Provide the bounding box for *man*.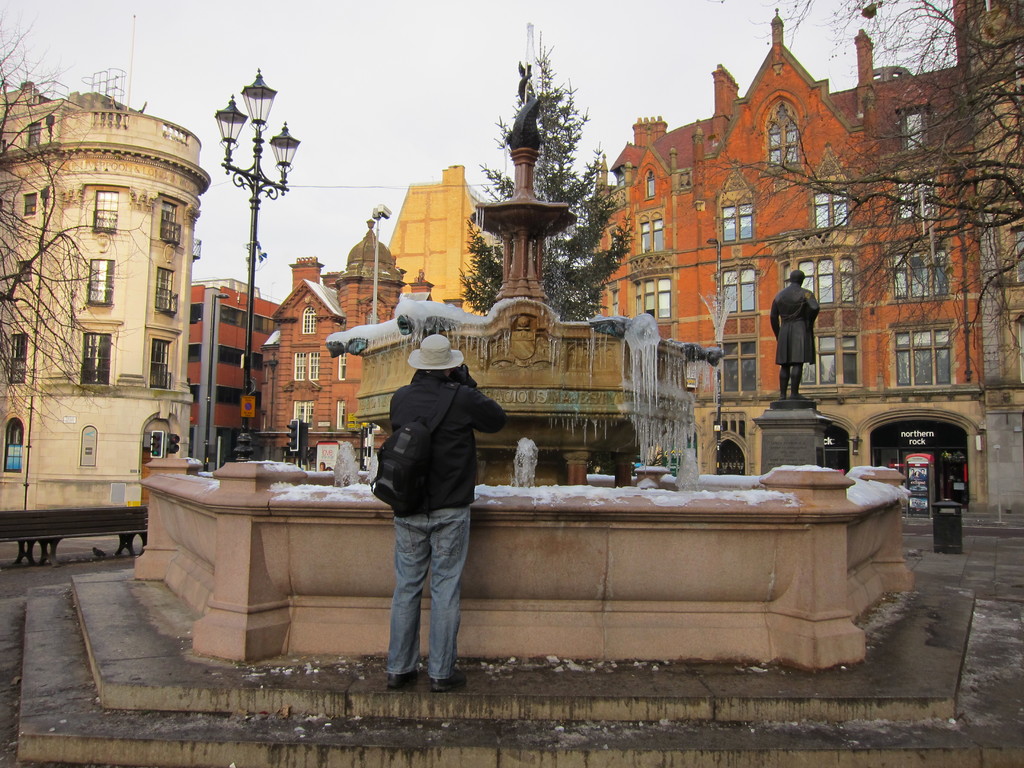
left=392, top=332, right=505, bottom=692.
